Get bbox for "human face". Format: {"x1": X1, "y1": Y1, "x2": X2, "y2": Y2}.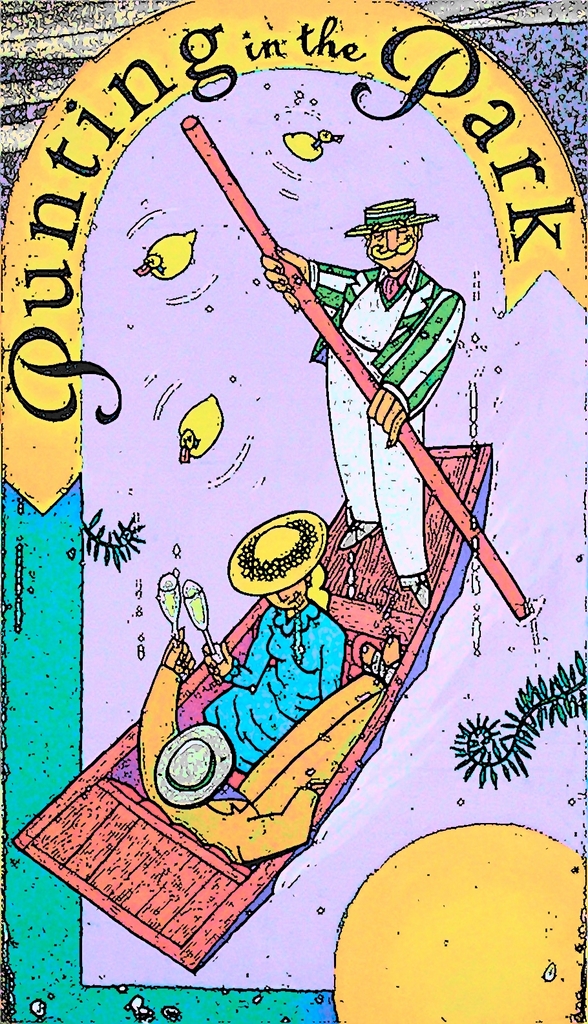
{"x1": 359, "y1": 224, "x2": 425, "y2": 266}.
